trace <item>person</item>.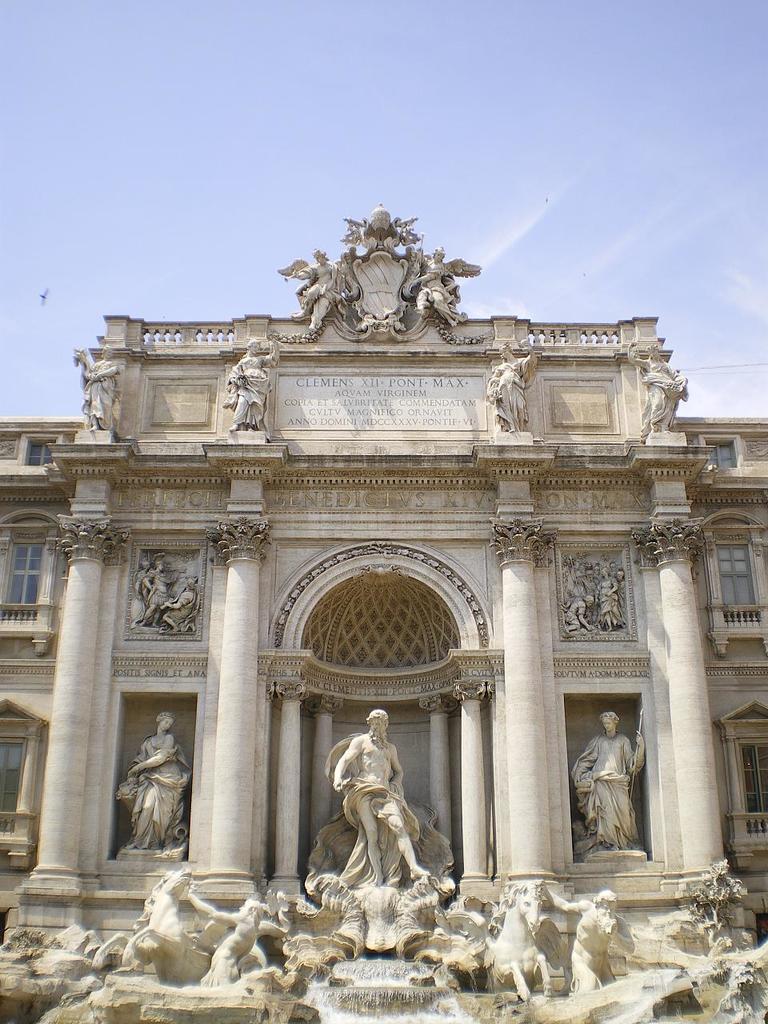
Traced to 334 714 414 864.
